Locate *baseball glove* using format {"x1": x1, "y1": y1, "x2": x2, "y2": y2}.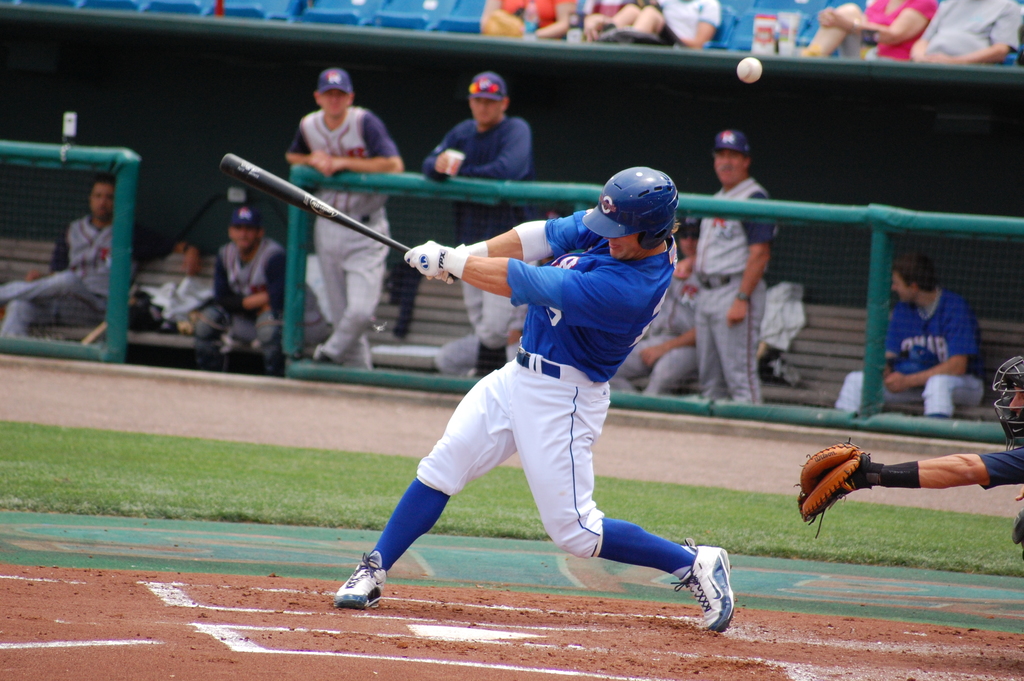
{"x1": 404, "y1": 236, "x2": 467, "y2": 280}.
